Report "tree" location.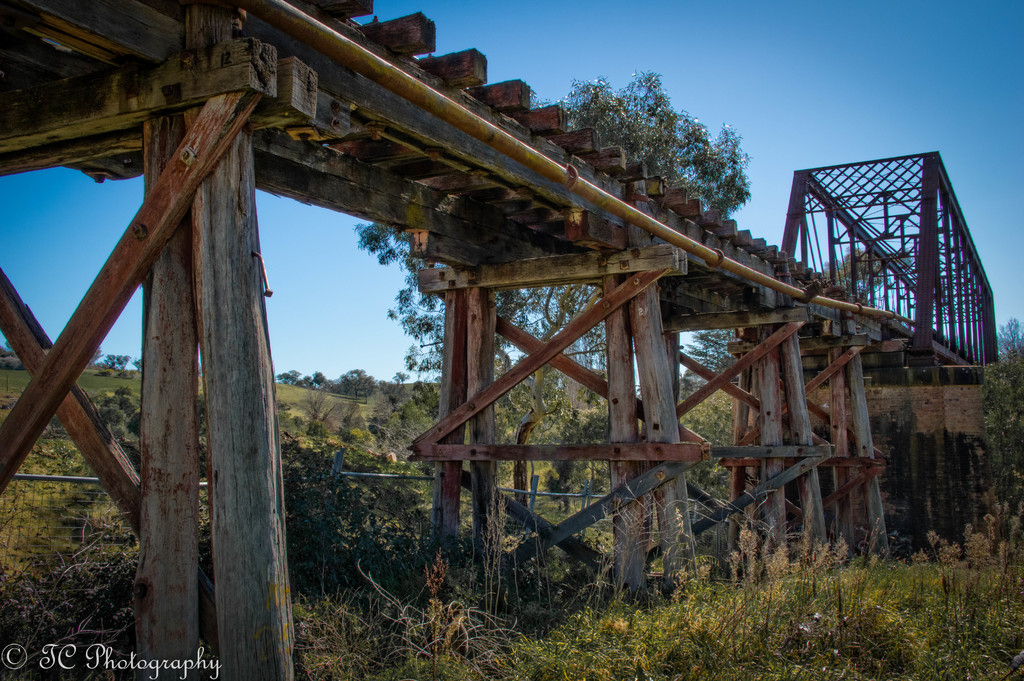
Report: box=[313, 58, 801, 511].
